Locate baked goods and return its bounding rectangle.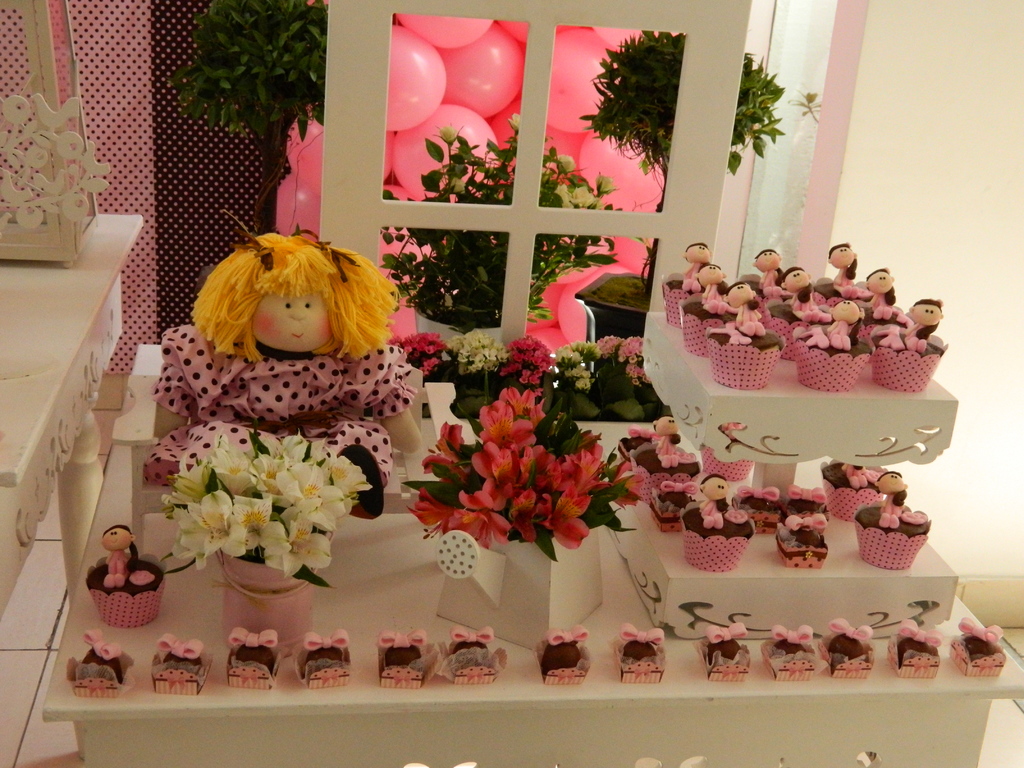
l=731, t=490, r=781, b=536.
